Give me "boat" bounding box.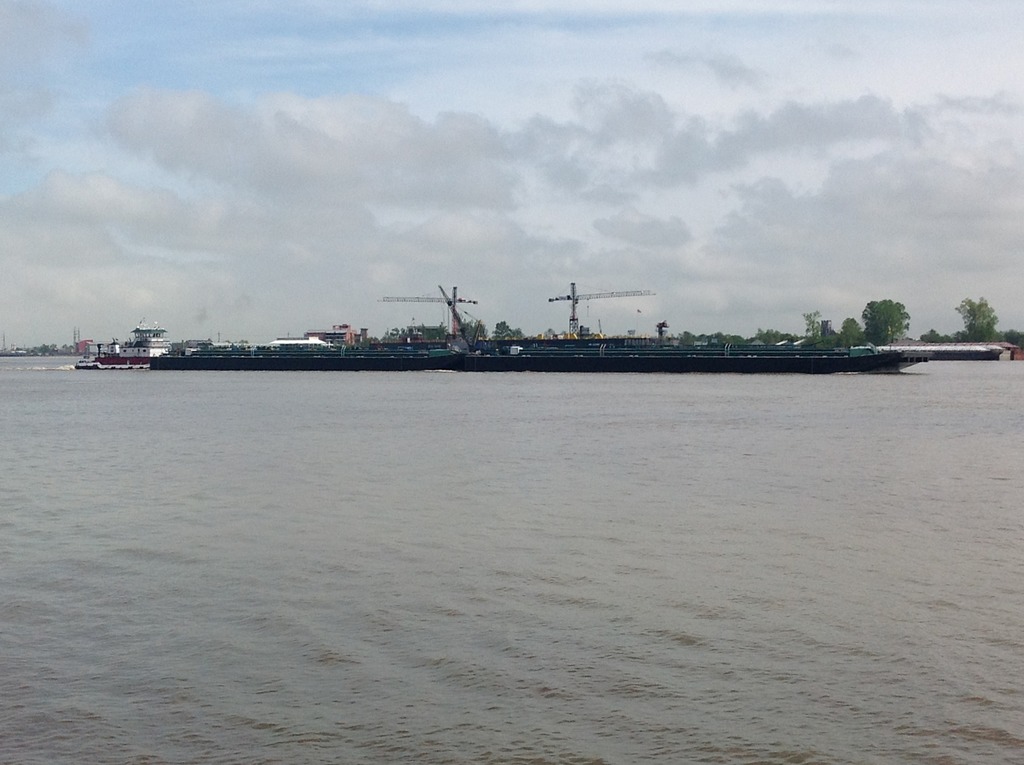
pyautogui.locateOnScreen(161, 282, 476, 367).
